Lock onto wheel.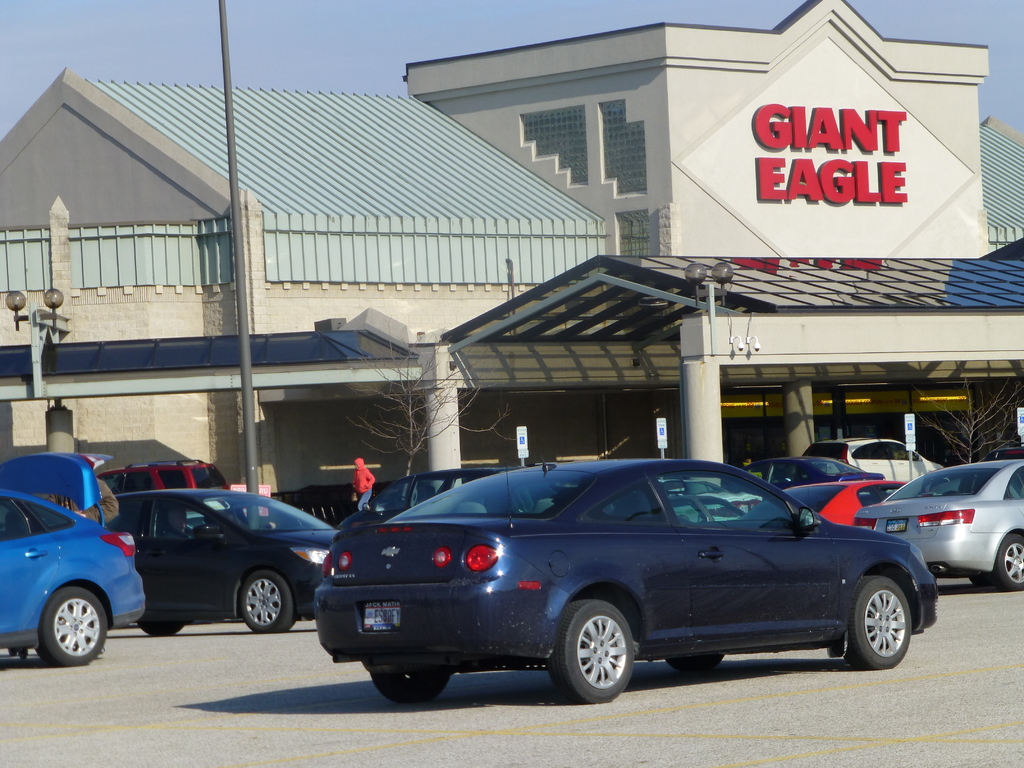
Locked: [666,651,724,676].
